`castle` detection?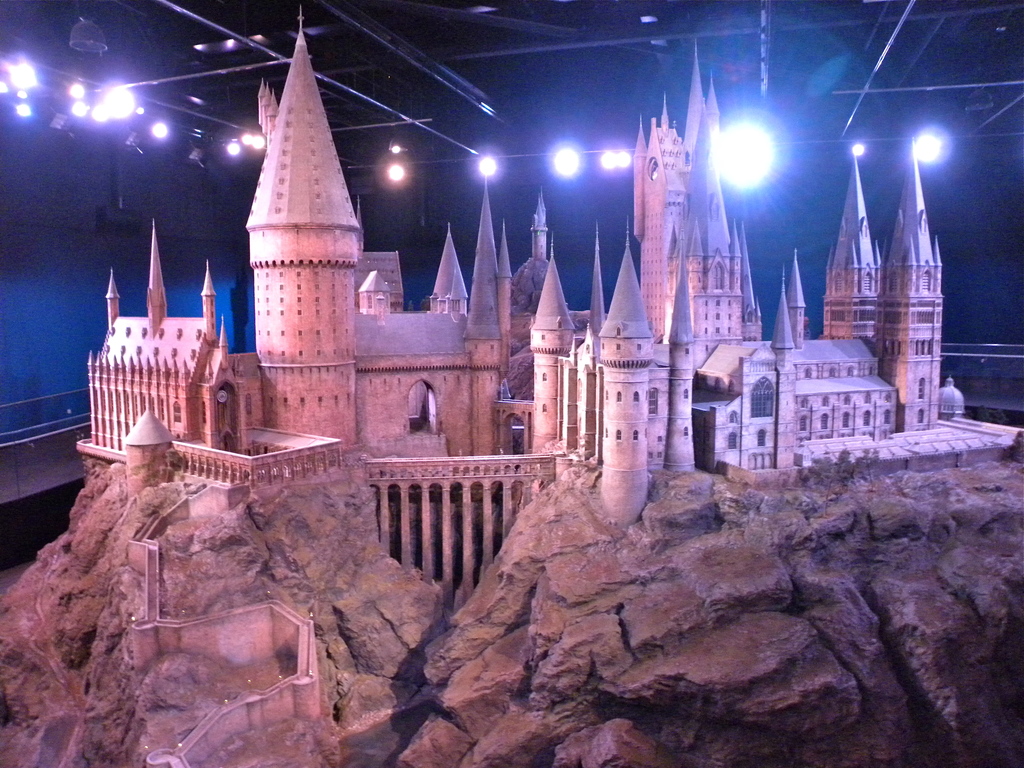
<region>78, 4, 1023, 611</region>
